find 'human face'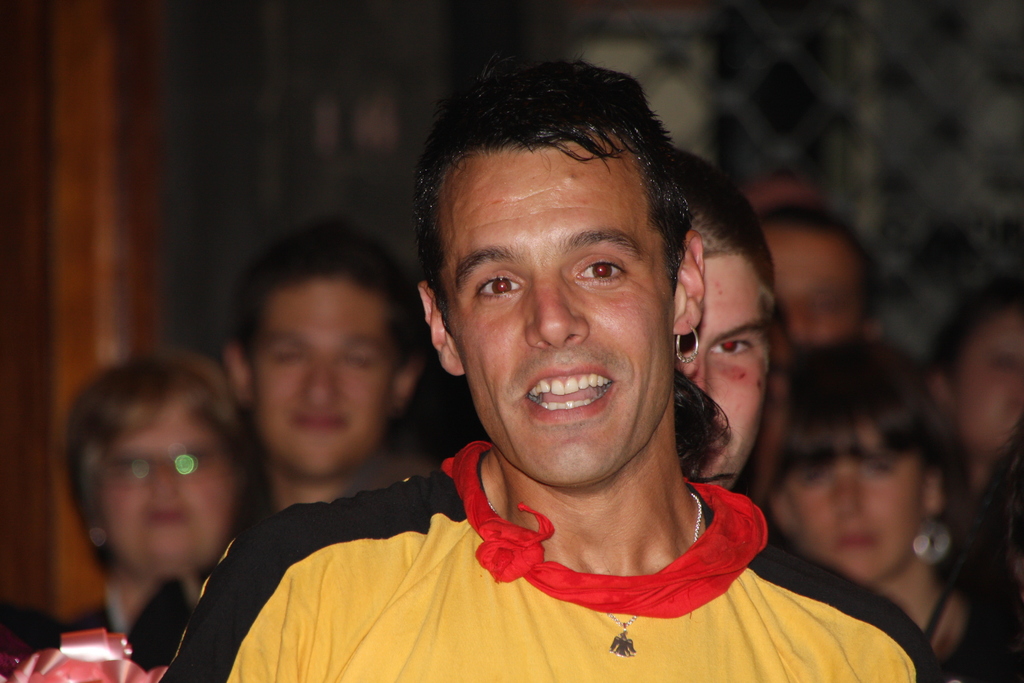
(left=785, top=426, right=929, bottom=582)
